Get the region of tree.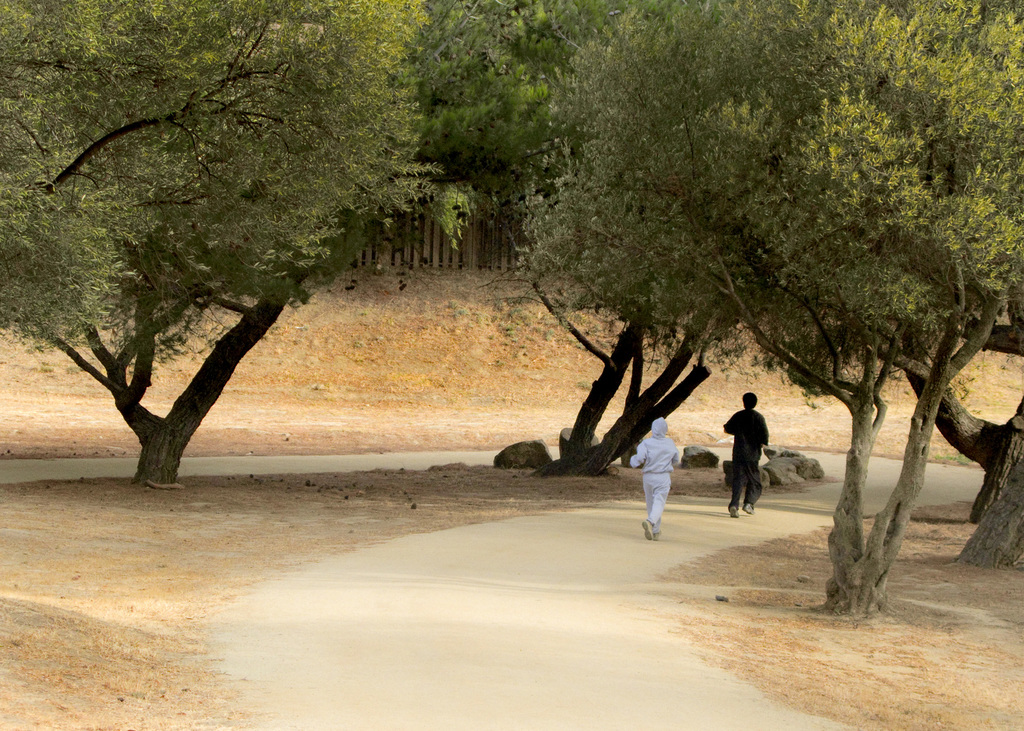
left=2, top=2, right=452, bottom=493.
